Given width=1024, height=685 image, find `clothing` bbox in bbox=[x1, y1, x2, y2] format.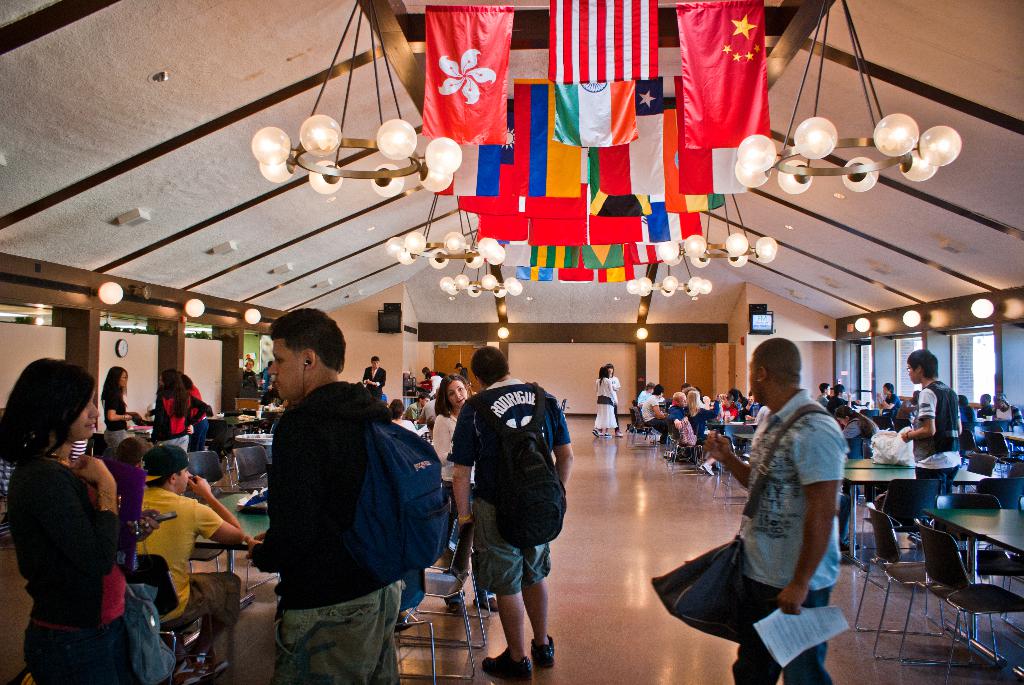
bbox=[427, 401, 500, 591].
